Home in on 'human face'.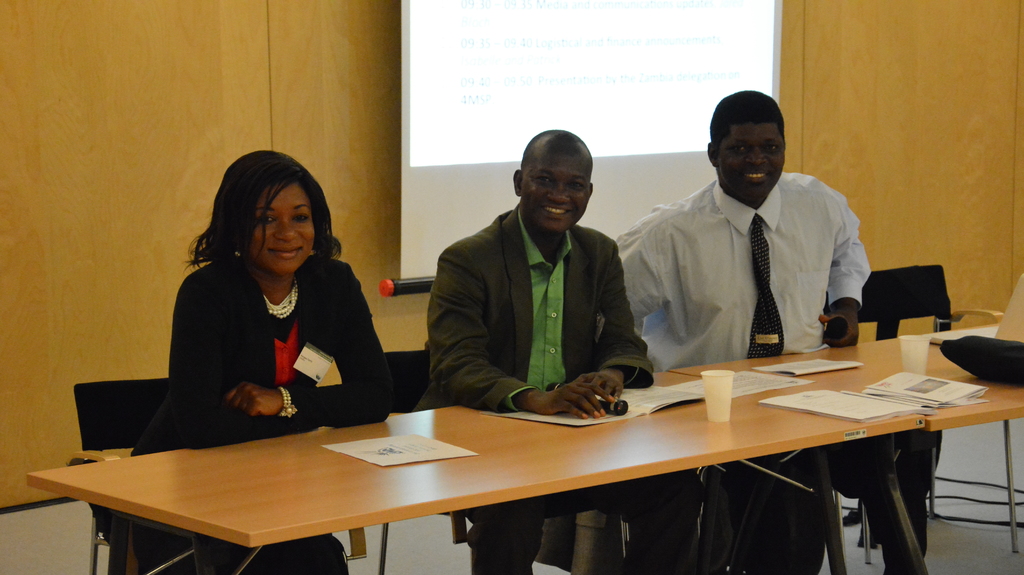
Homed in at <bbox>521, 149, 591, 232</bbox>.
